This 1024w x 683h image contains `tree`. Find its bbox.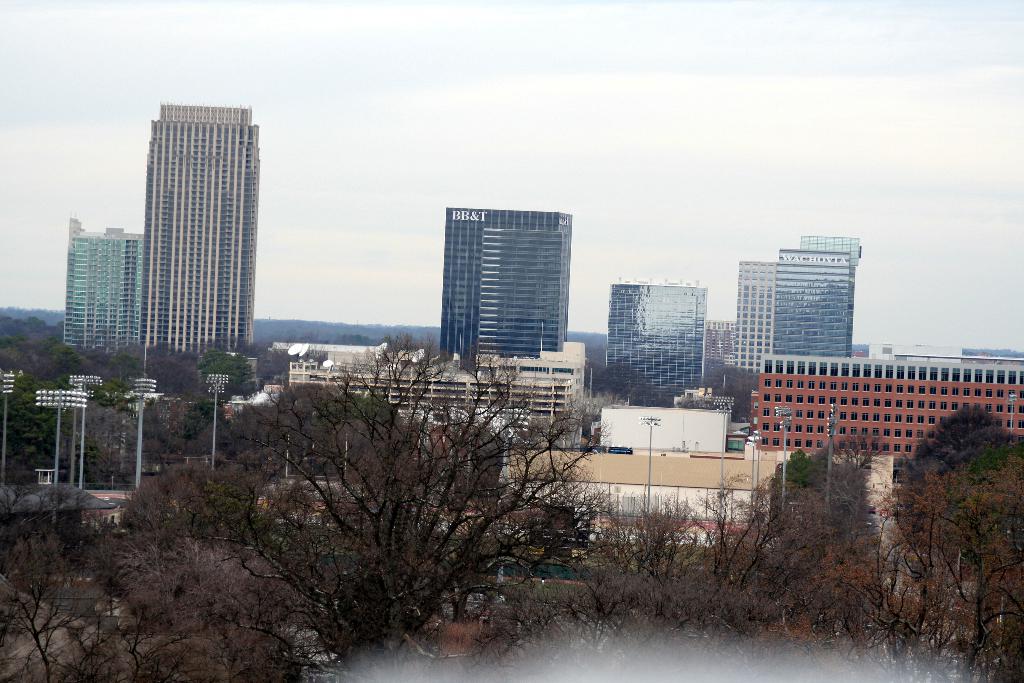
[202,344,602,657].
